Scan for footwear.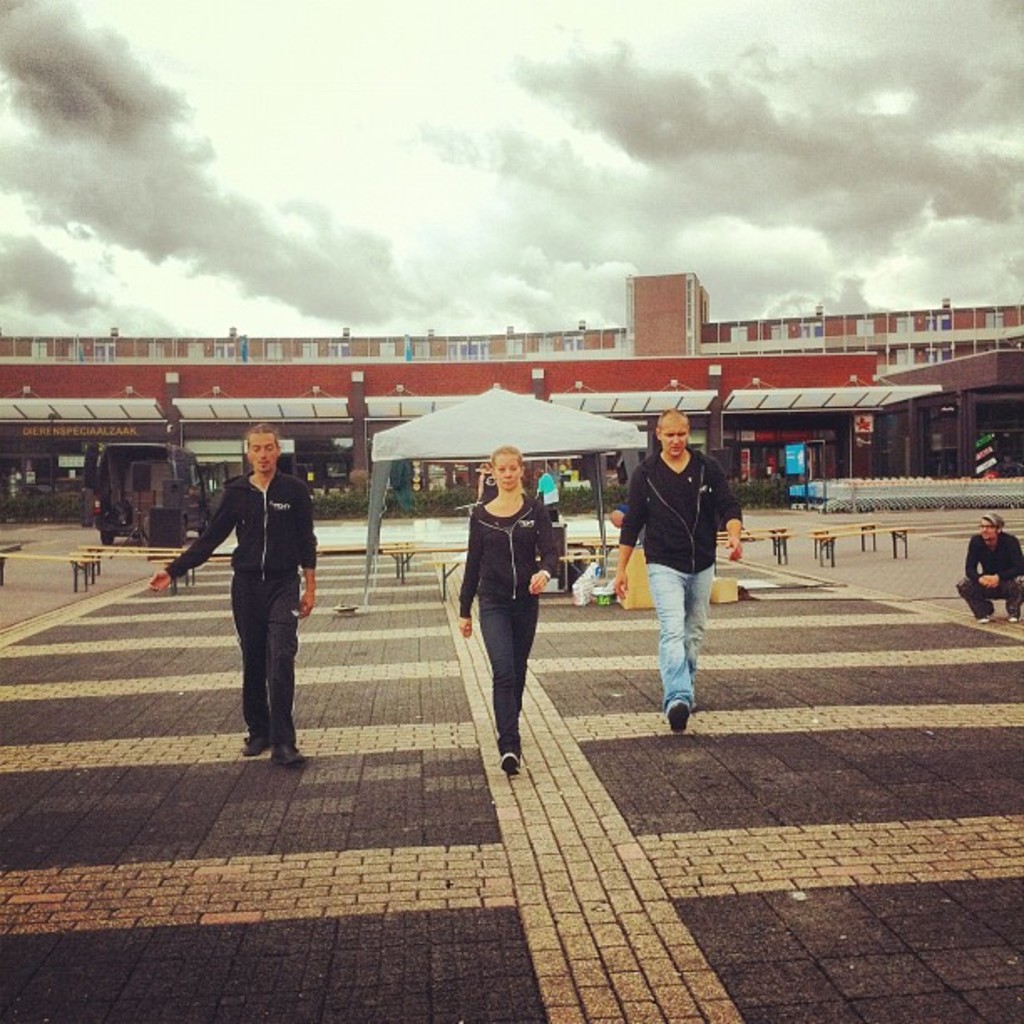
Scan result: box(975, 614, 992, 627).
